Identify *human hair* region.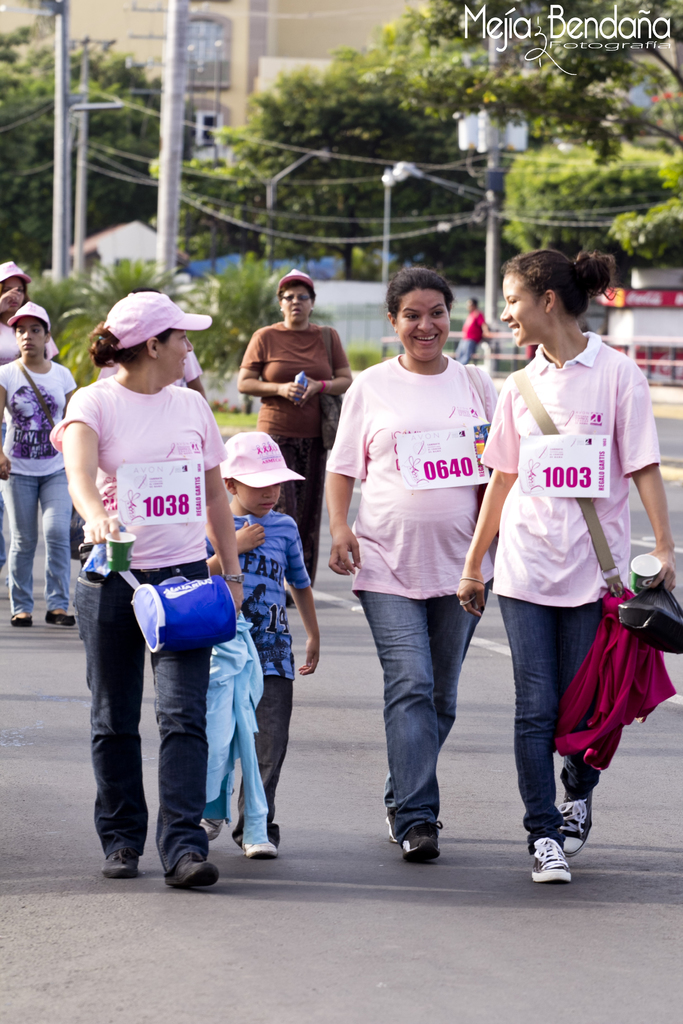
Region: [501, 244, 618, 319].
